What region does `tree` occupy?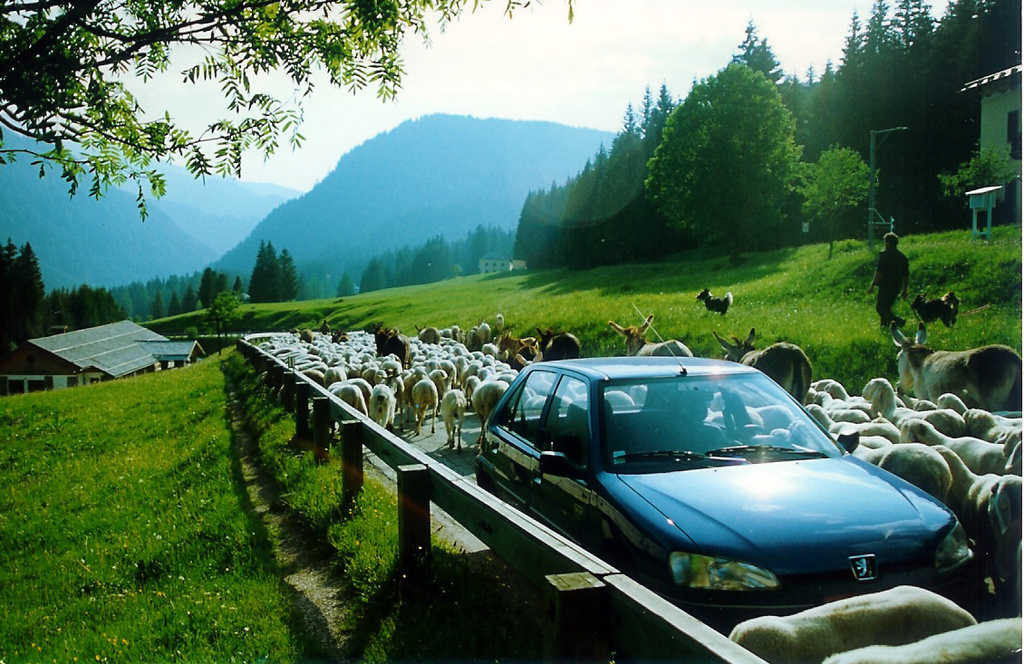
l=779, t=120, r=883, b=258.
